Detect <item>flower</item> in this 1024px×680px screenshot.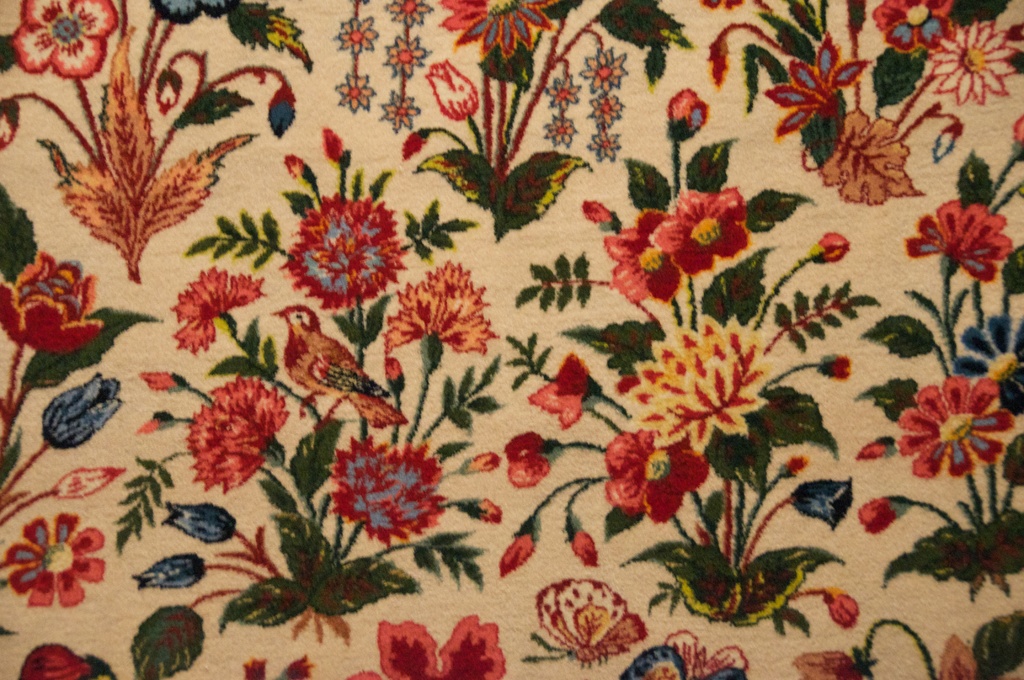
Detection: <bbox>16, 0, 116, 83</bbox>.
